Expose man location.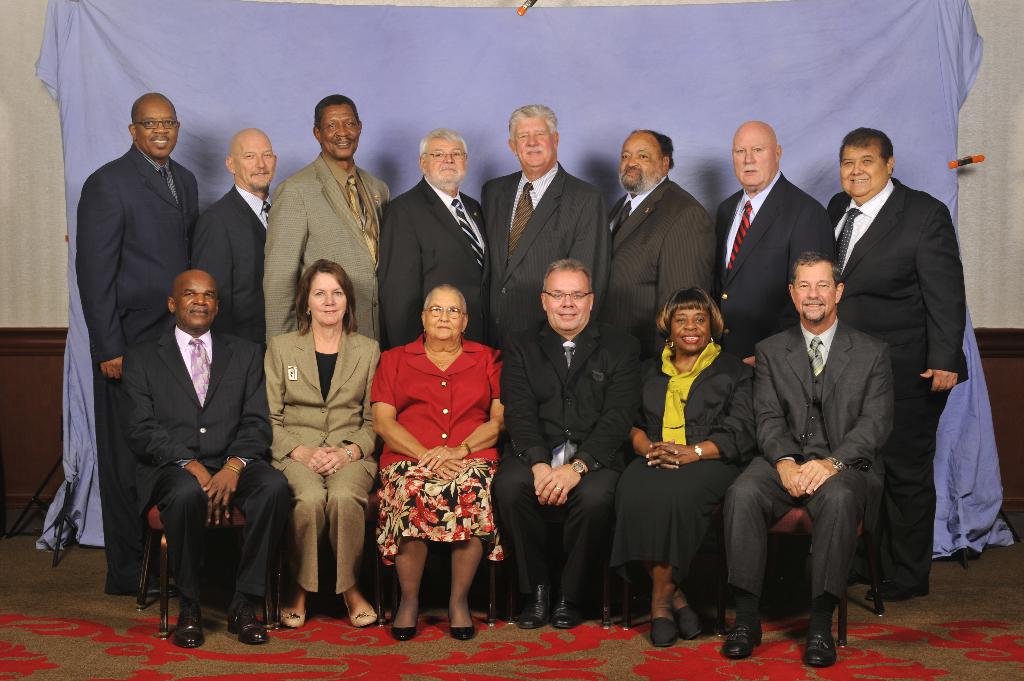
Exposed at box(123, 265, 292, 653).
